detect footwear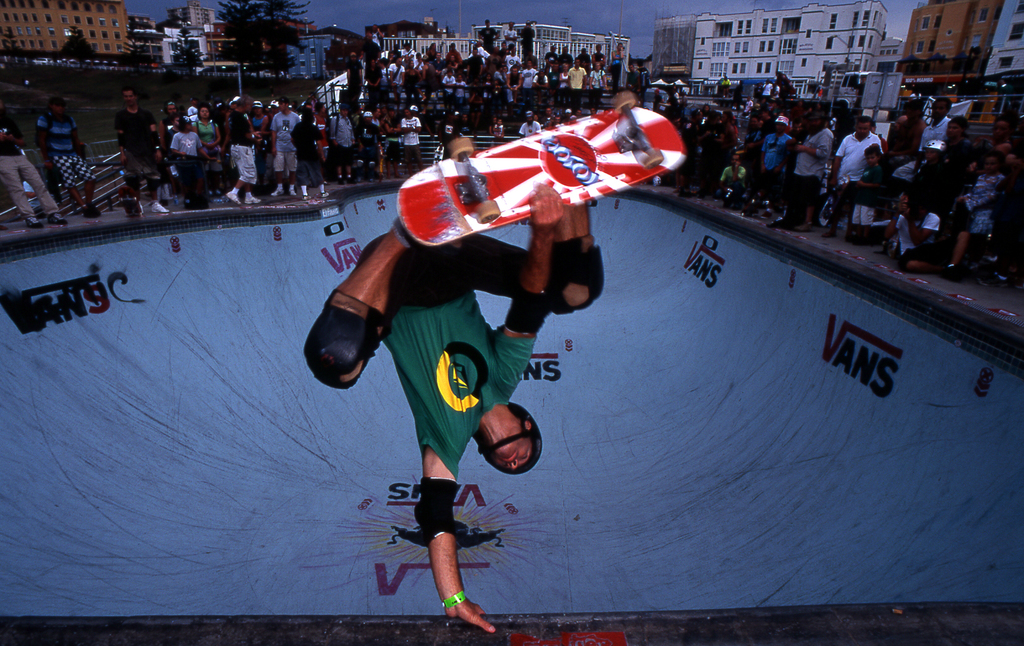
<region>88, 204, 100, 215</region>
